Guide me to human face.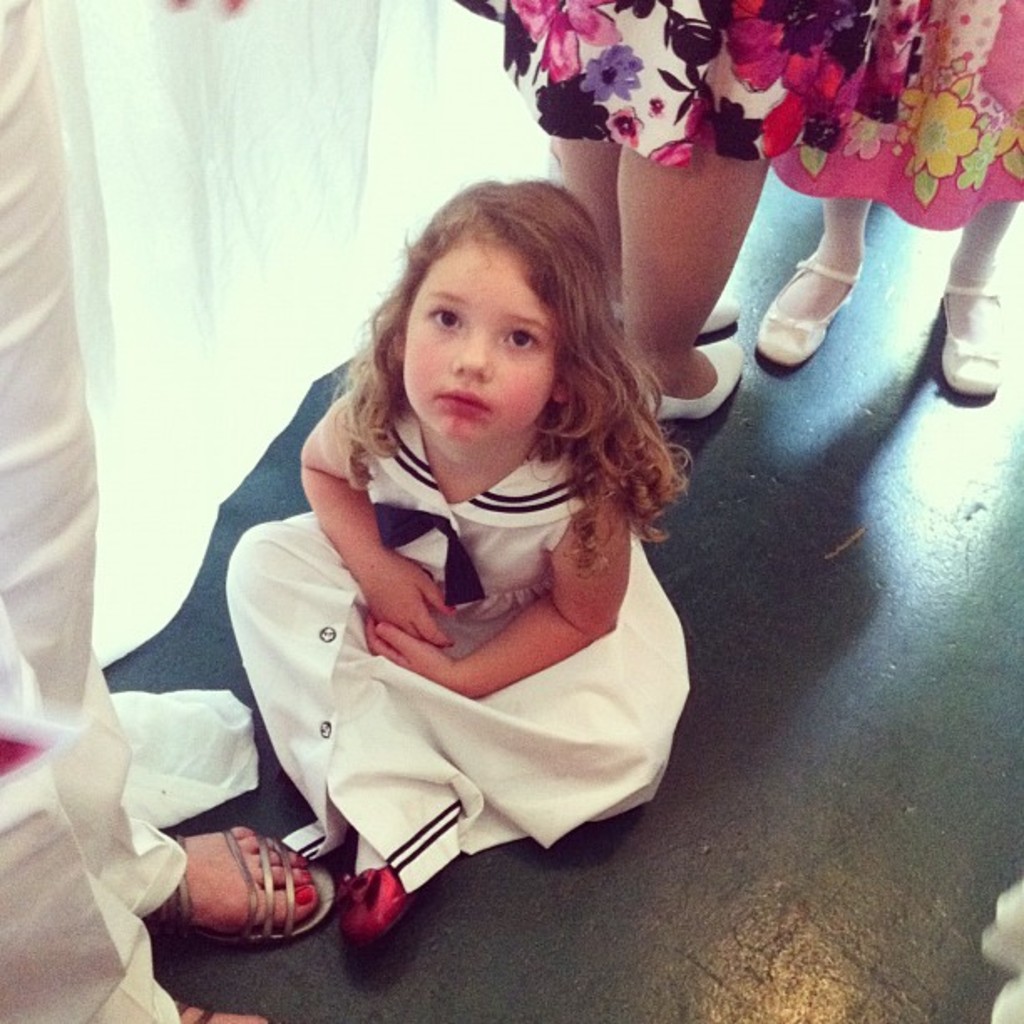
Guidance: [x1=398, y1=233, x2=562, y2=440].
